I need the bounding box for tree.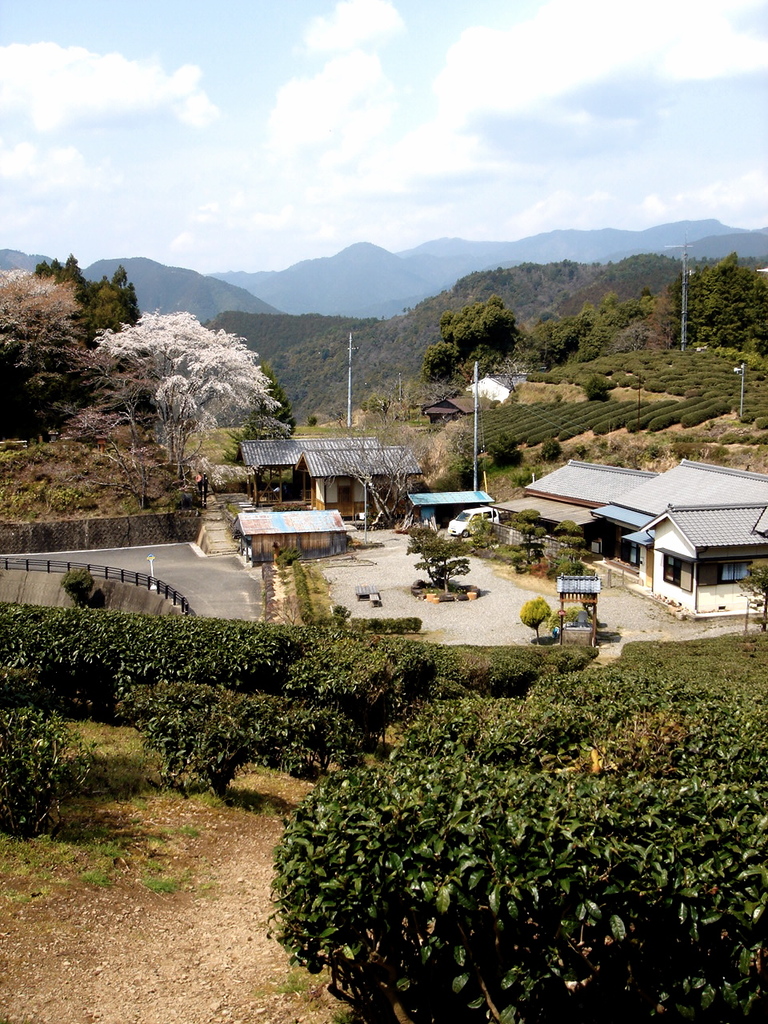
Here it is: detection(35, 246, 83, 302).
